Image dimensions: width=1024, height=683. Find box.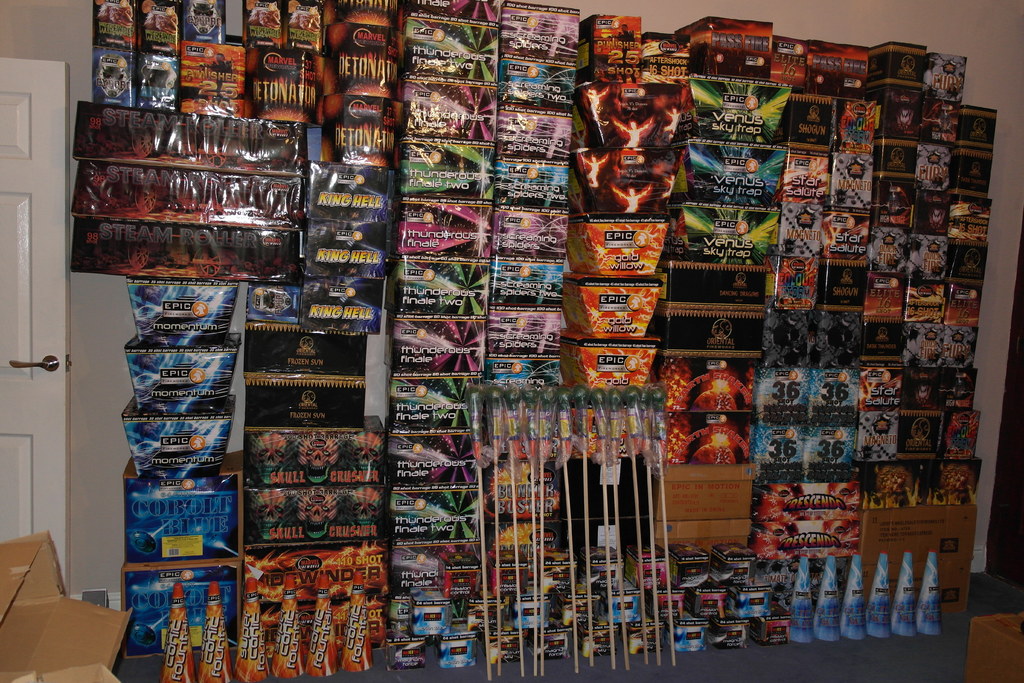
874:41:927:88.
